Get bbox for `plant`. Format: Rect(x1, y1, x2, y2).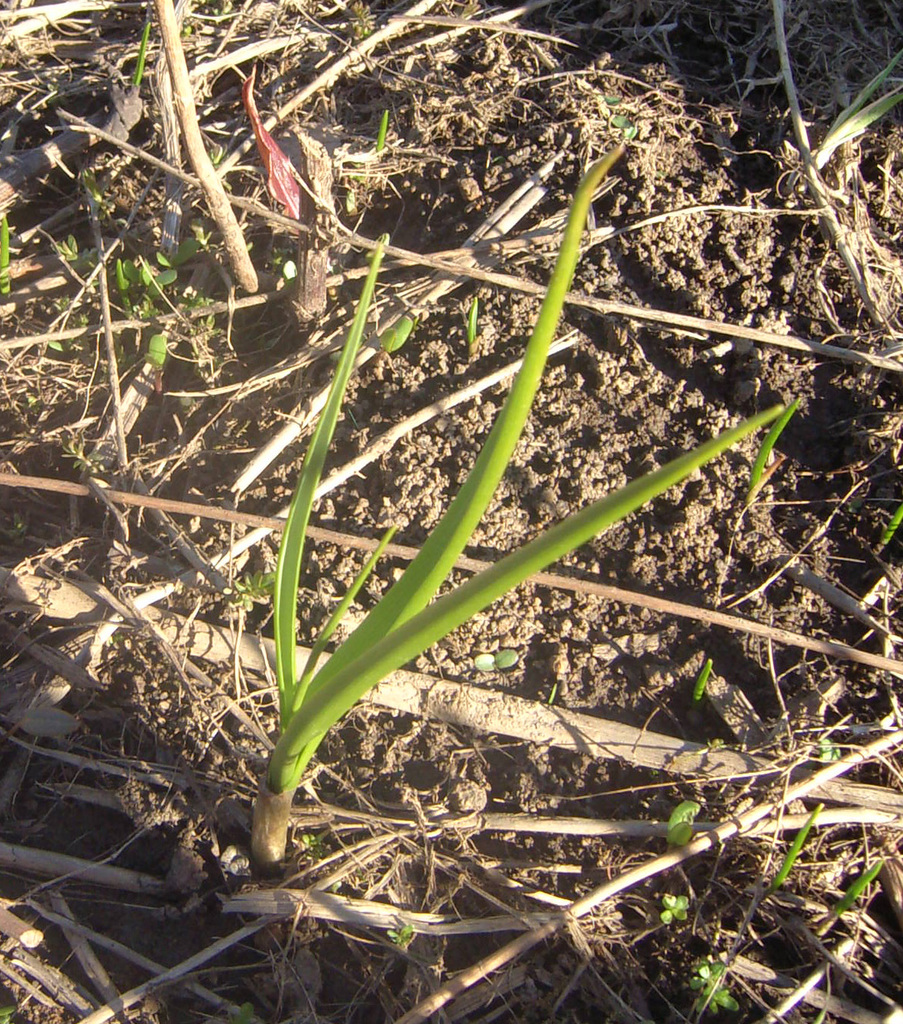
Rect(129, 14, 150, 88).
